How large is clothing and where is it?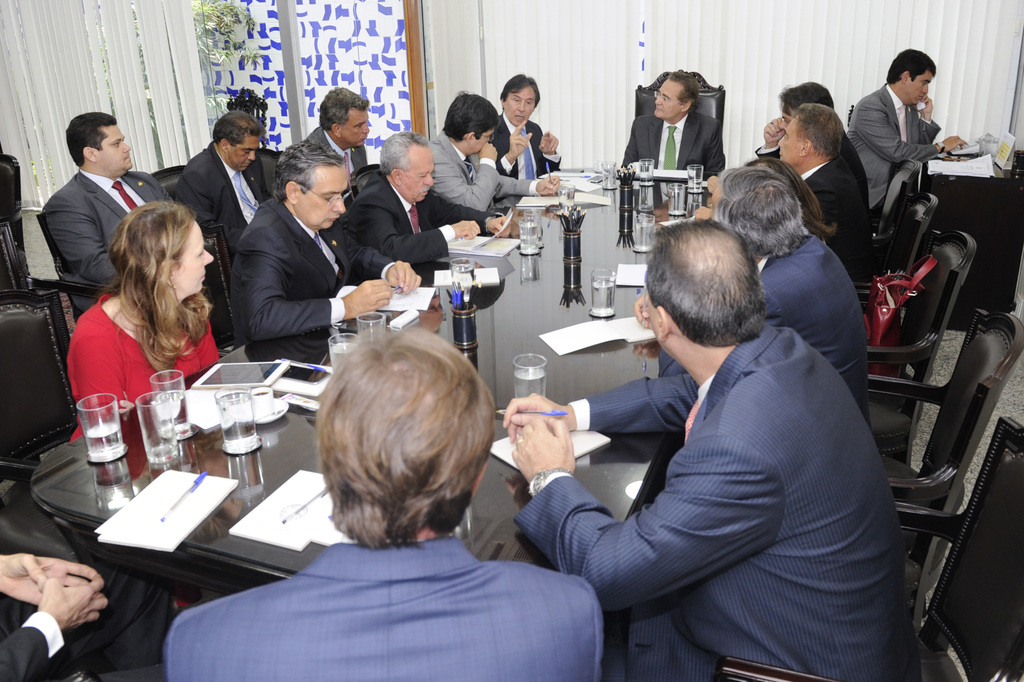
Bounding box: Rect(658, 241, 869, 425).
